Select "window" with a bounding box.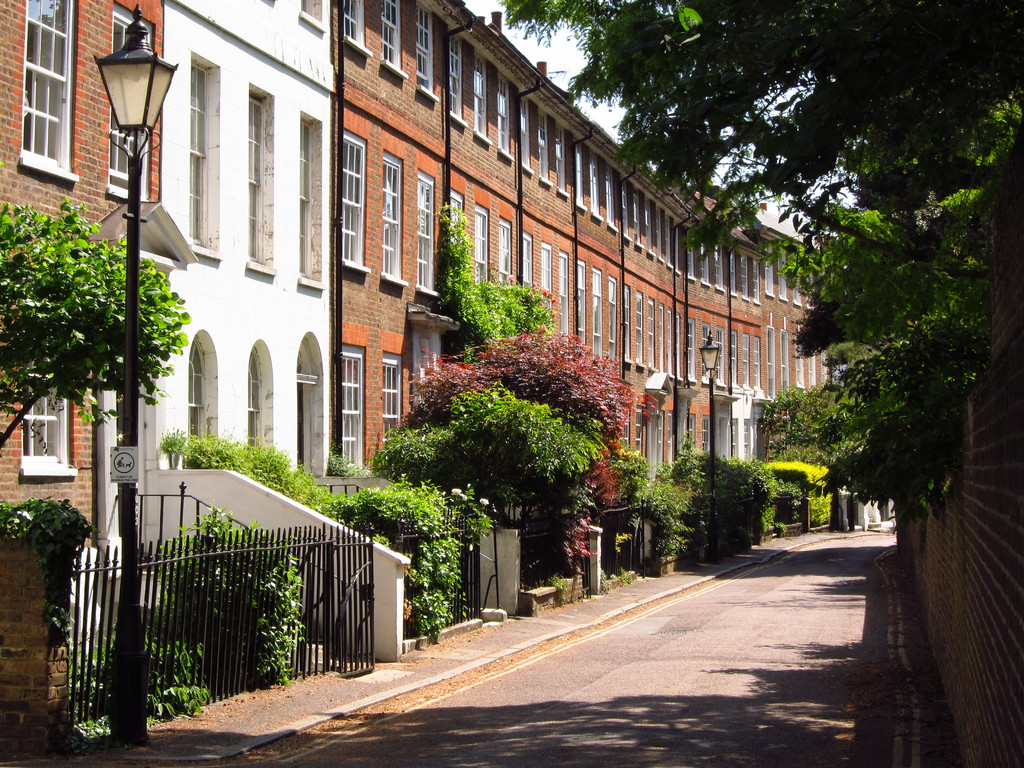
rect(342, 0, 371, 54).
